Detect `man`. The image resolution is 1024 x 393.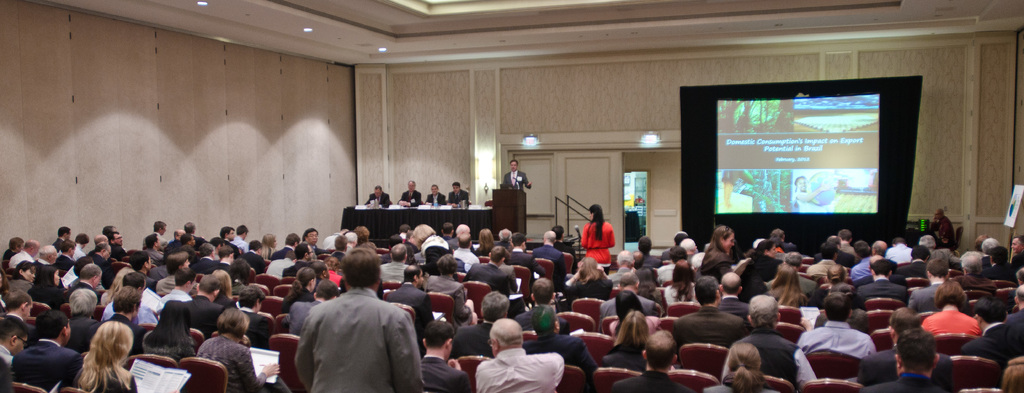
<box>396,179,422,207</box>.
